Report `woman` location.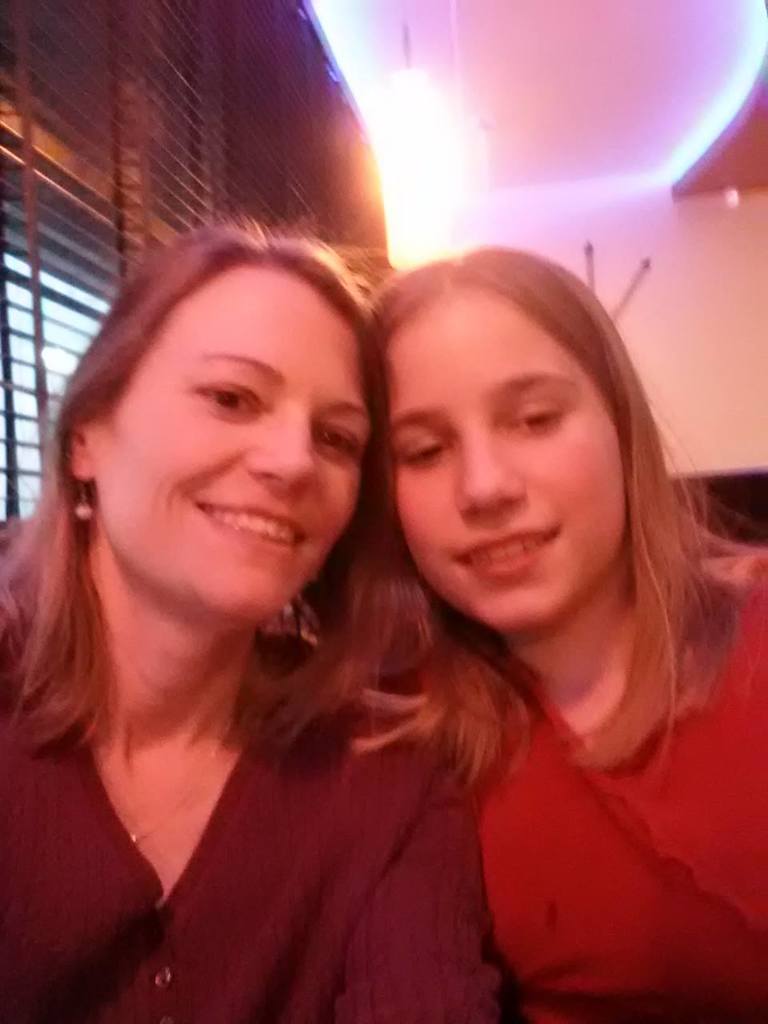
Report: [332,279,767,1018].
